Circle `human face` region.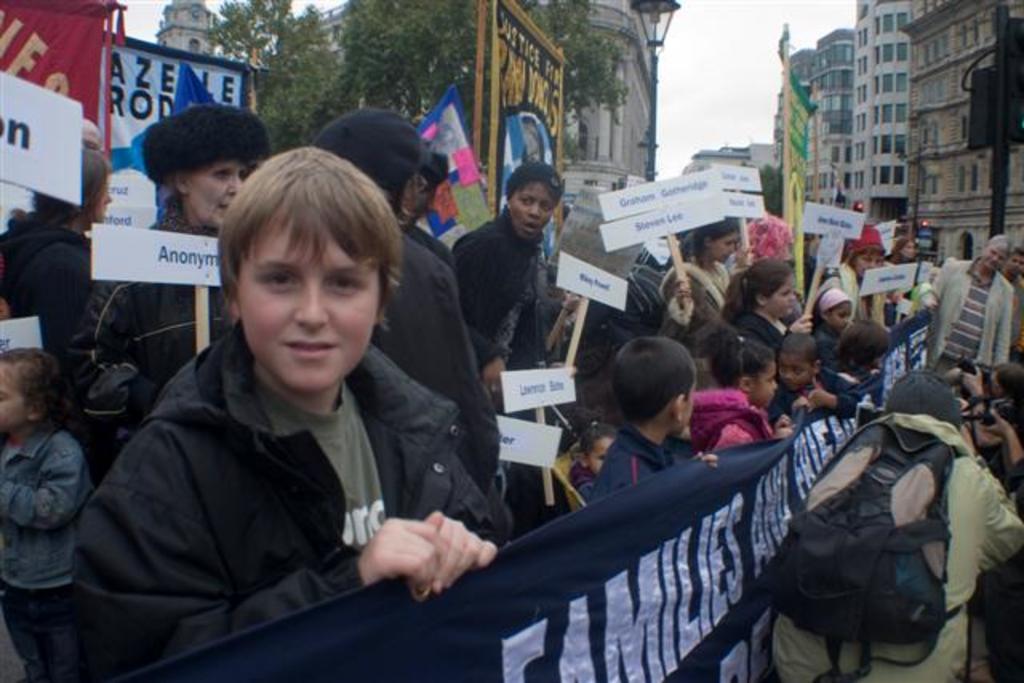
Region: BBox(586, 435, 611, 470).
